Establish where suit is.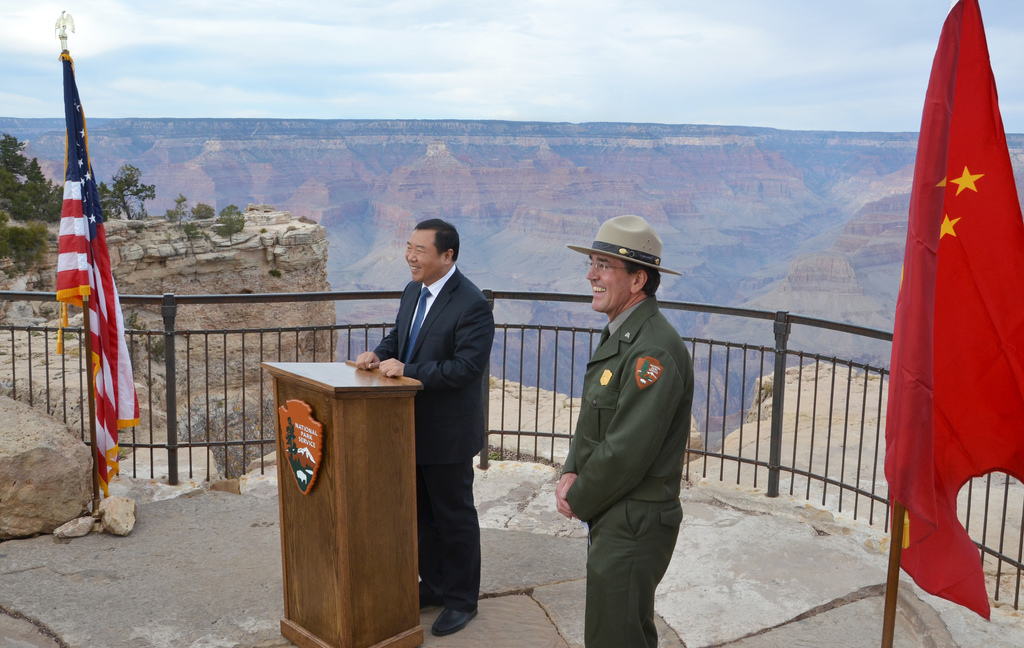
Established at [368,224,497,587].
